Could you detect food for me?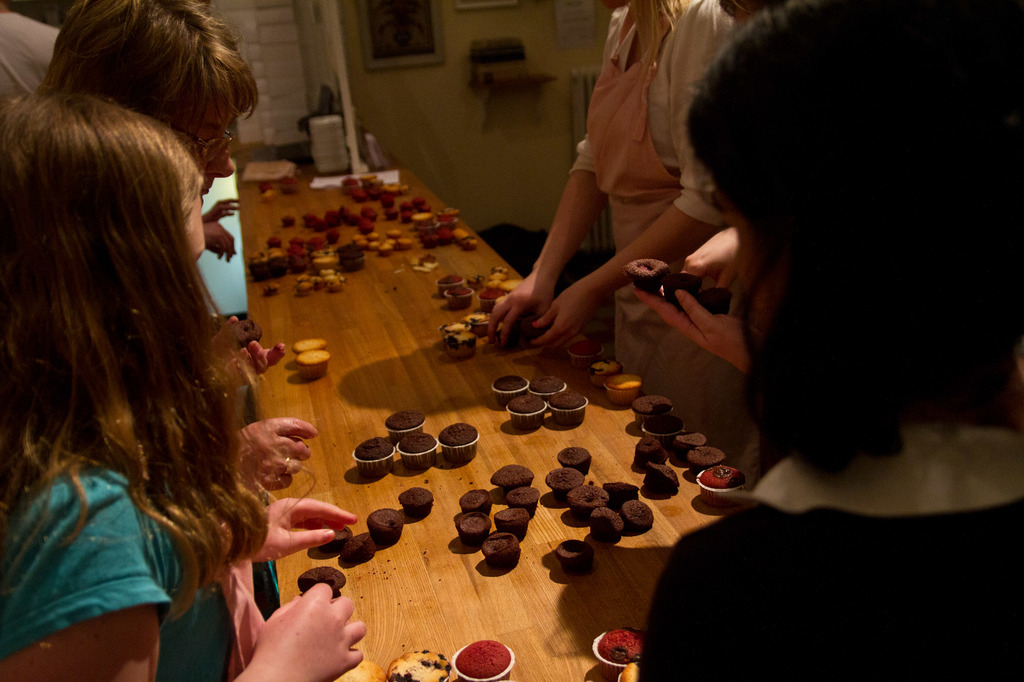
Detection result: [x1=628, y1=392, x2=749, y2=501].
